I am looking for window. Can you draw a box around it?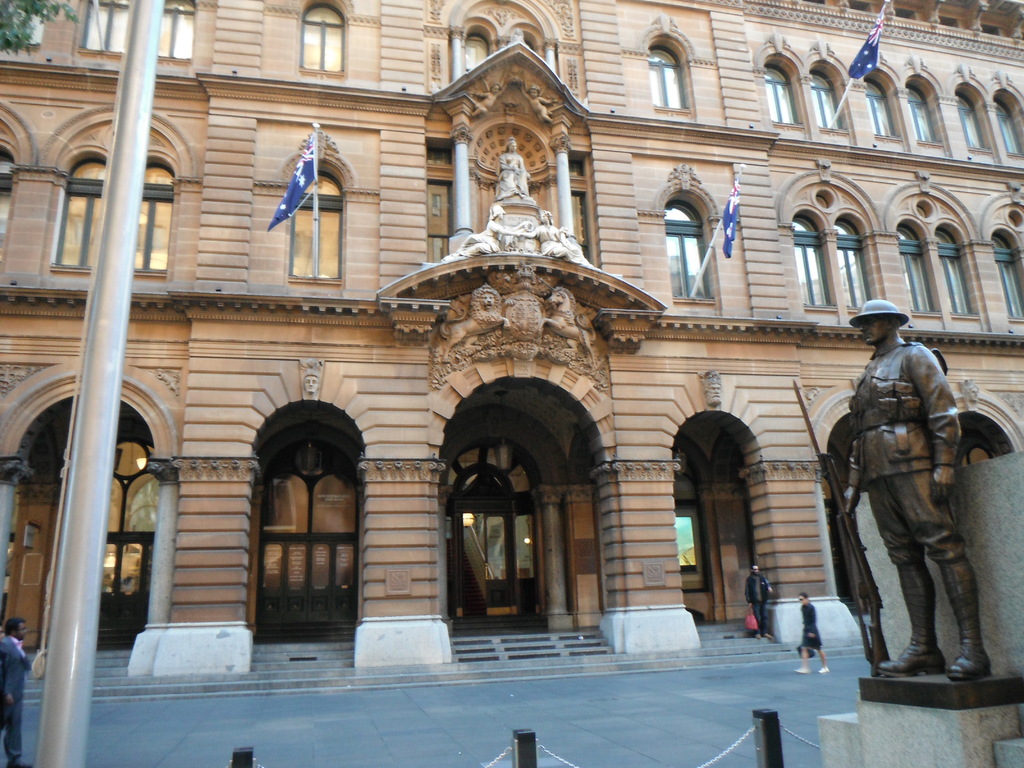
Sure, the bounding box is bbox(955, 93, 988, 150).
